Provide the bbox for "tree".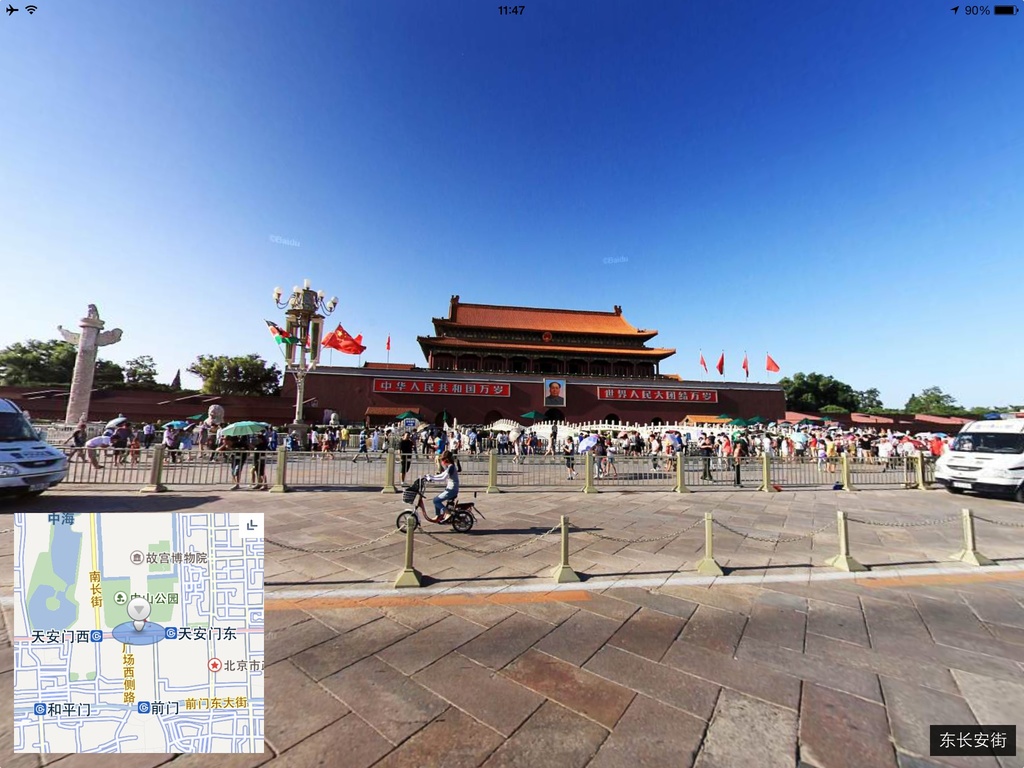
(92,359,129,395).
